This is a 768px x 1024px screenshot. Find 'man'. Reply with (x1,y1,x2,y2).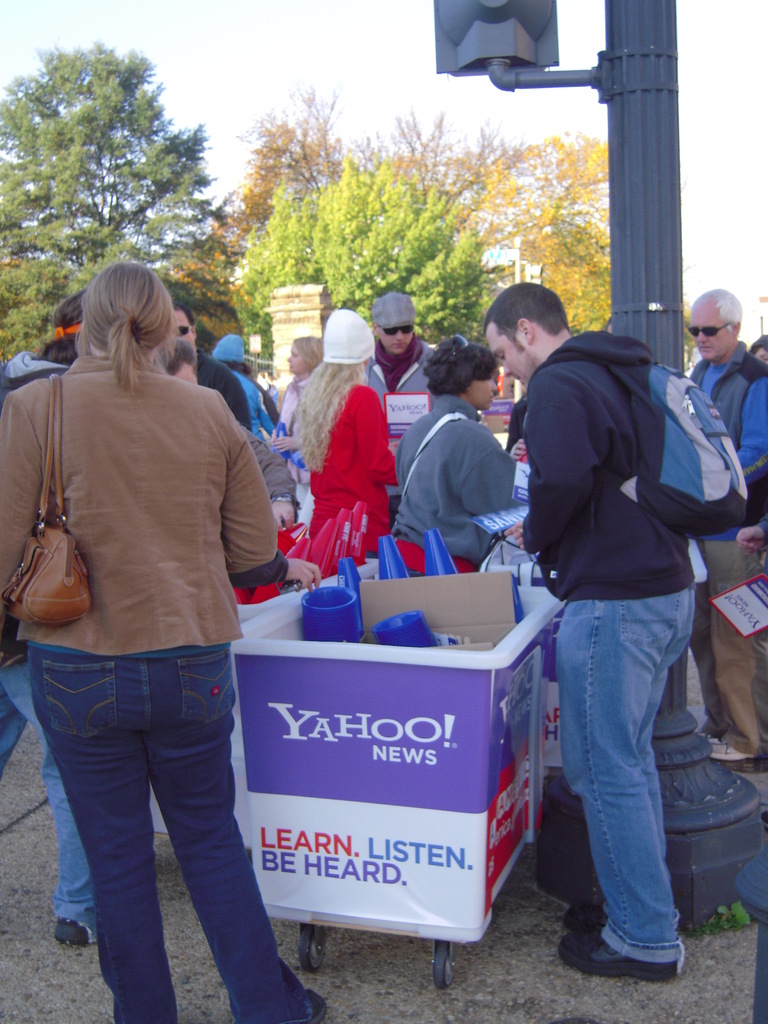
(372,281,445,524).
